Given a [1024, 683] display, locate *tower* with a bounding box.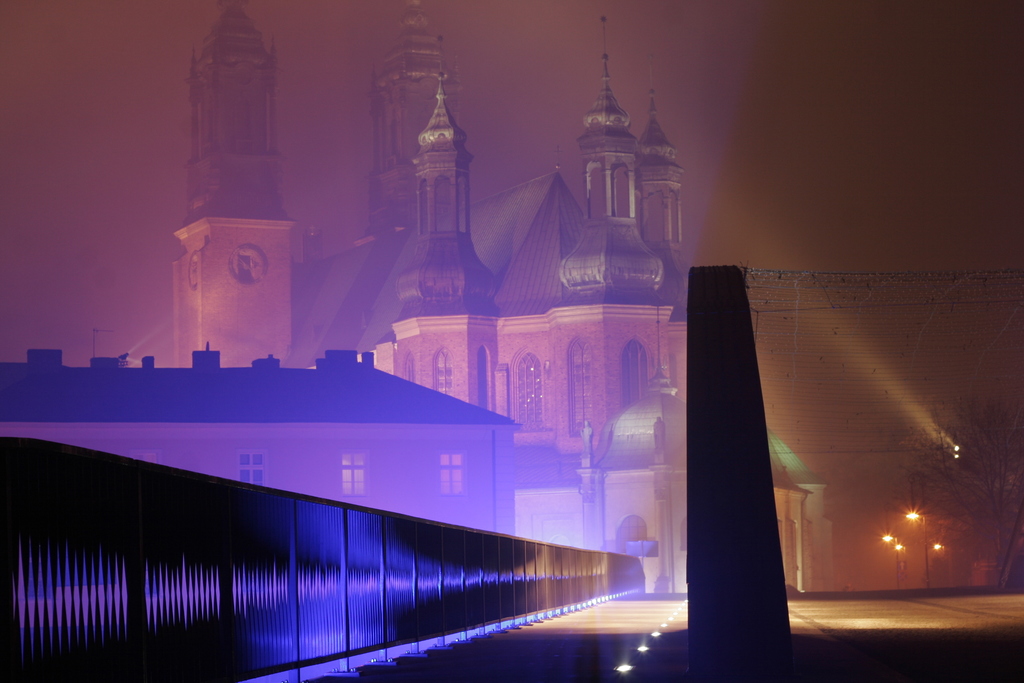
Located: [678,254,810,682].
